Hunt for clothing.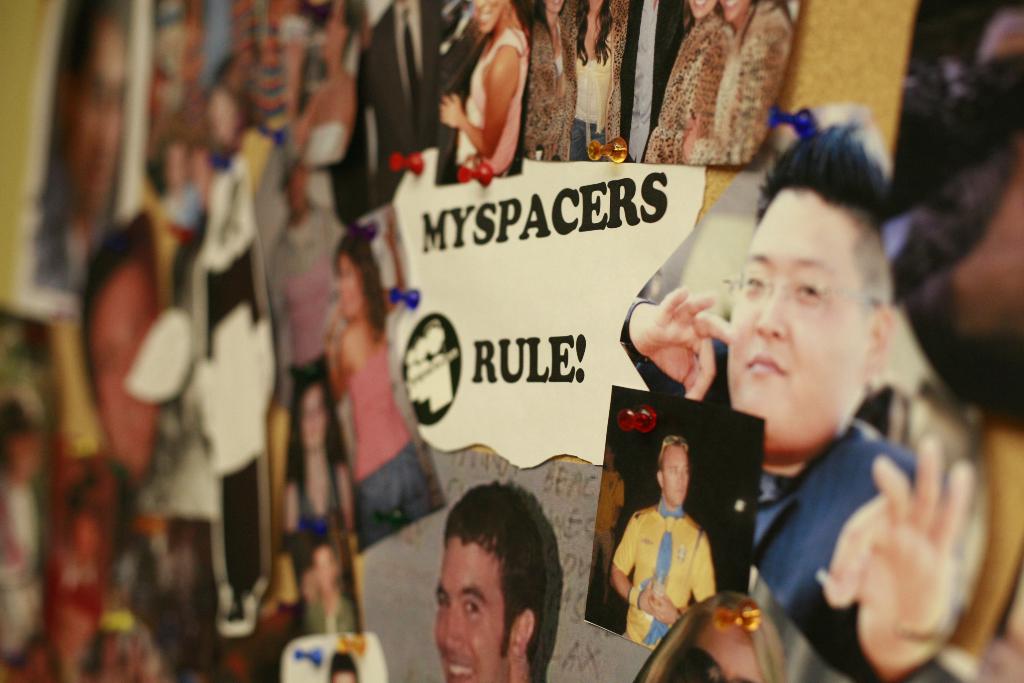
Hunted down at x1=452, y1=29, x2=522, y2=177.
